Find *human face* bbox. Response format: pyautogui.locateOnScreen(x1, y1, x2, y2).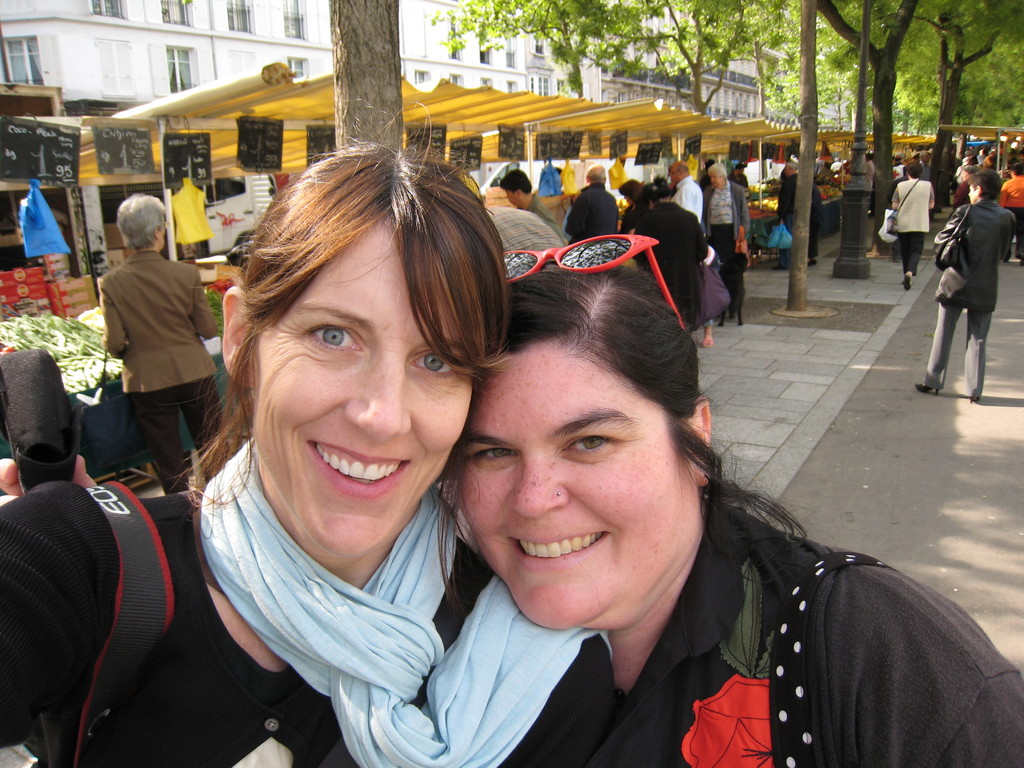
pyautogui.locateOnScreen(783, 164, 794, 177).
